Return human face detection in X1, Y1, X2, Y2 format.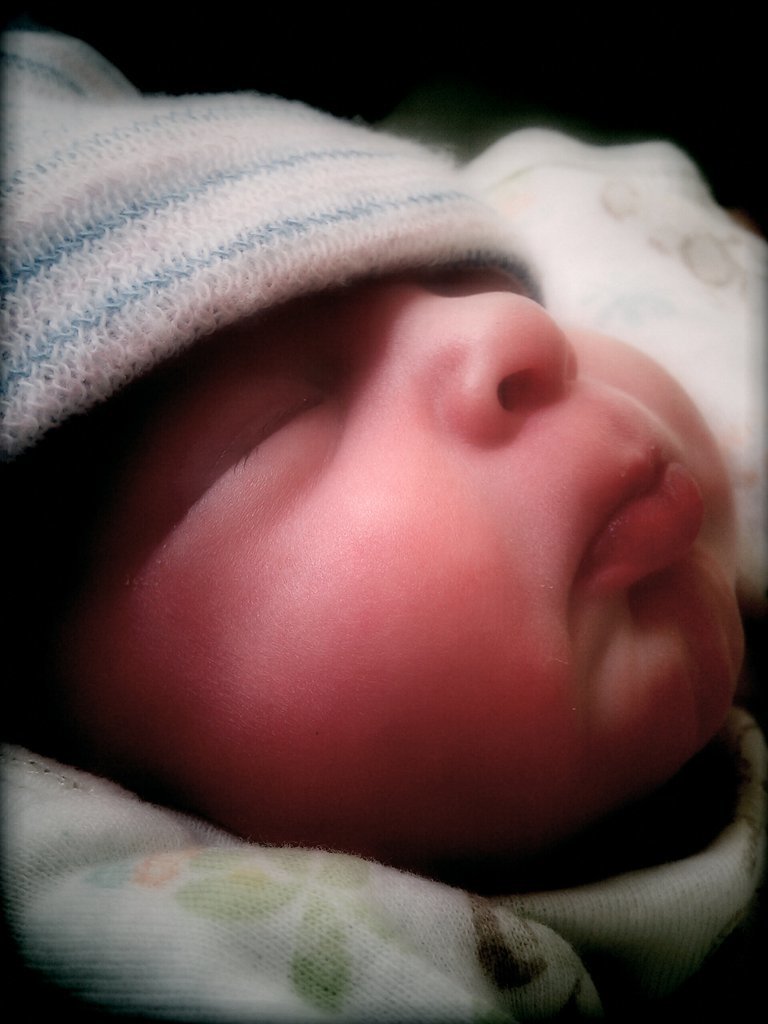
83, 276, 741, 845.
